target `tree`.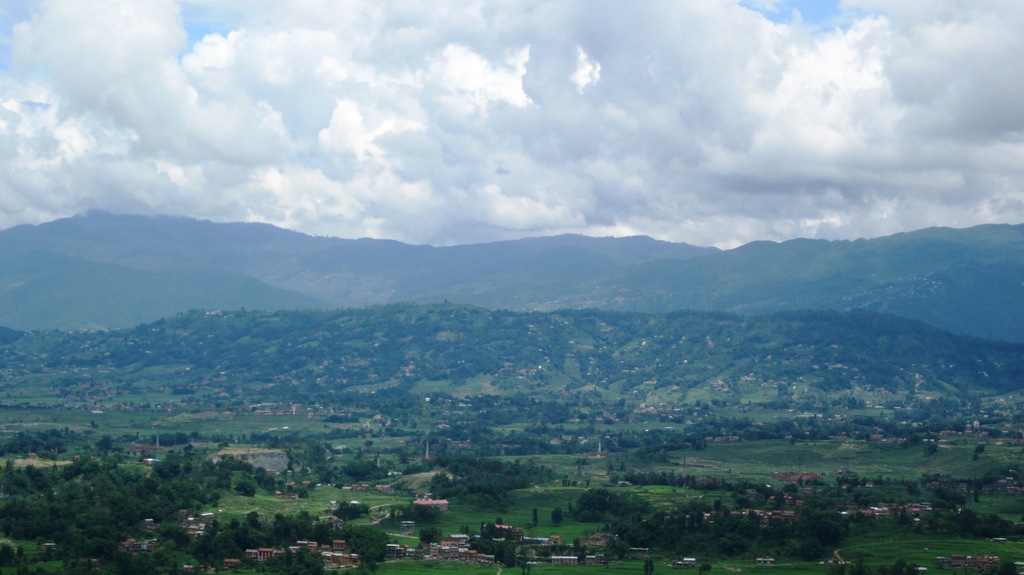
Target region: bbox=[697, 563, 714, 574].
